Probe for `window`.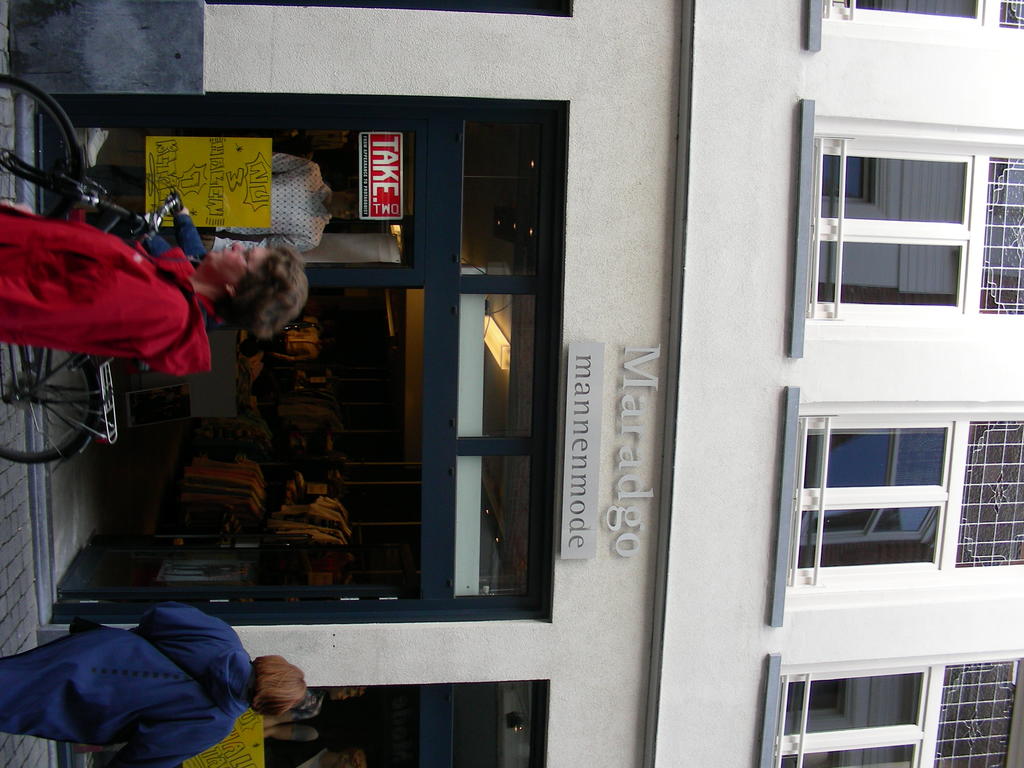
Probe result: 949,660,1022,767.
